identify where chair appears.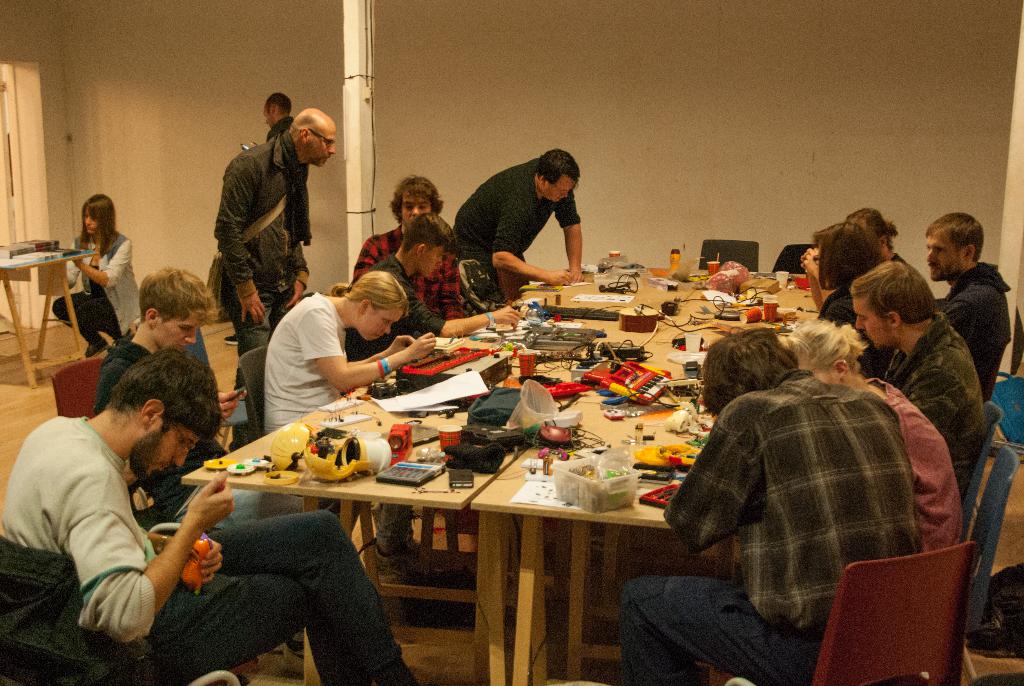
Appears at (819,555,997,681).
